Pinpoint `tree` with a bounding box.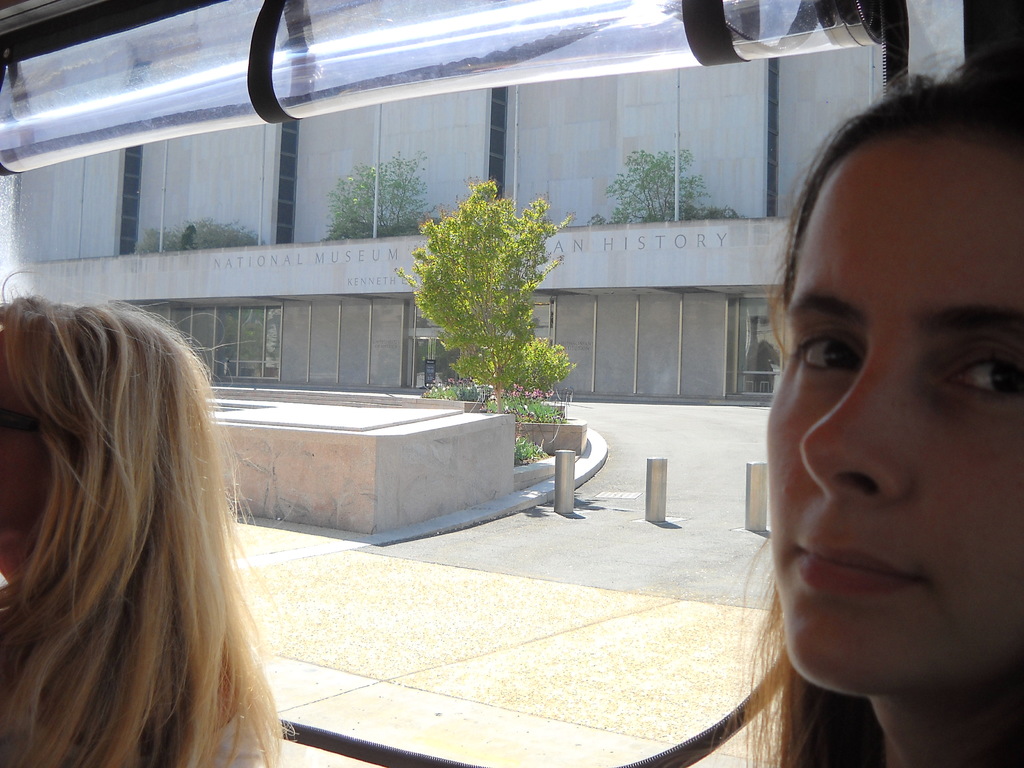
bbox=[396, 166, 566, 398].
